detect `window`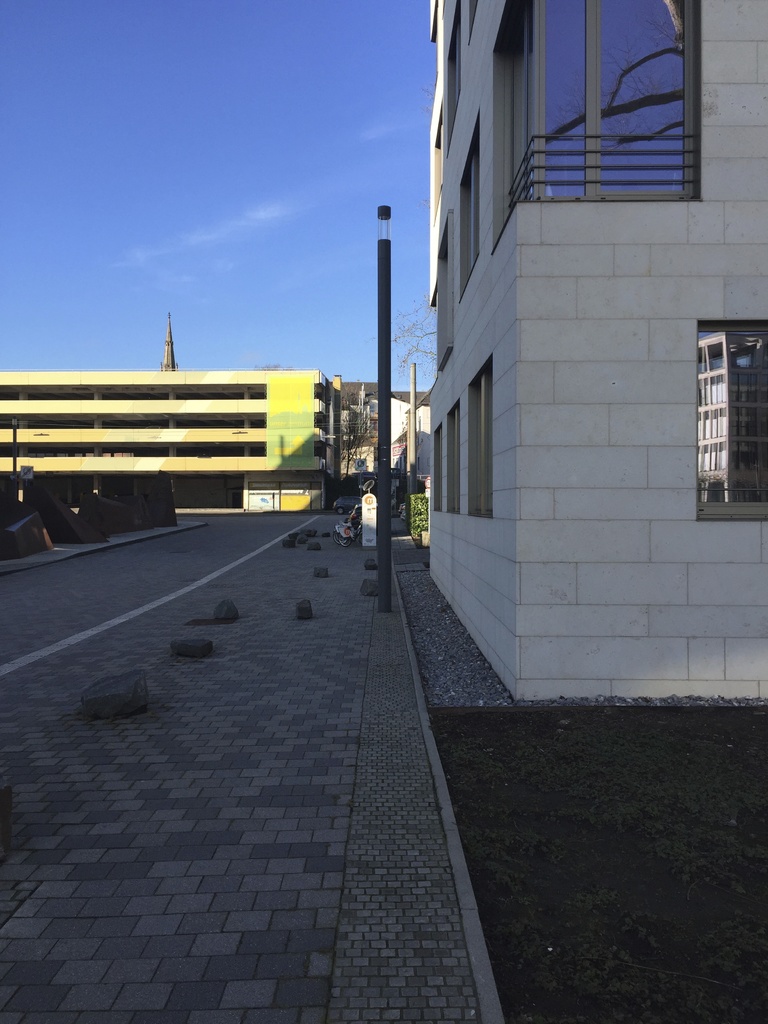
box(453, 111, 504, 298)
